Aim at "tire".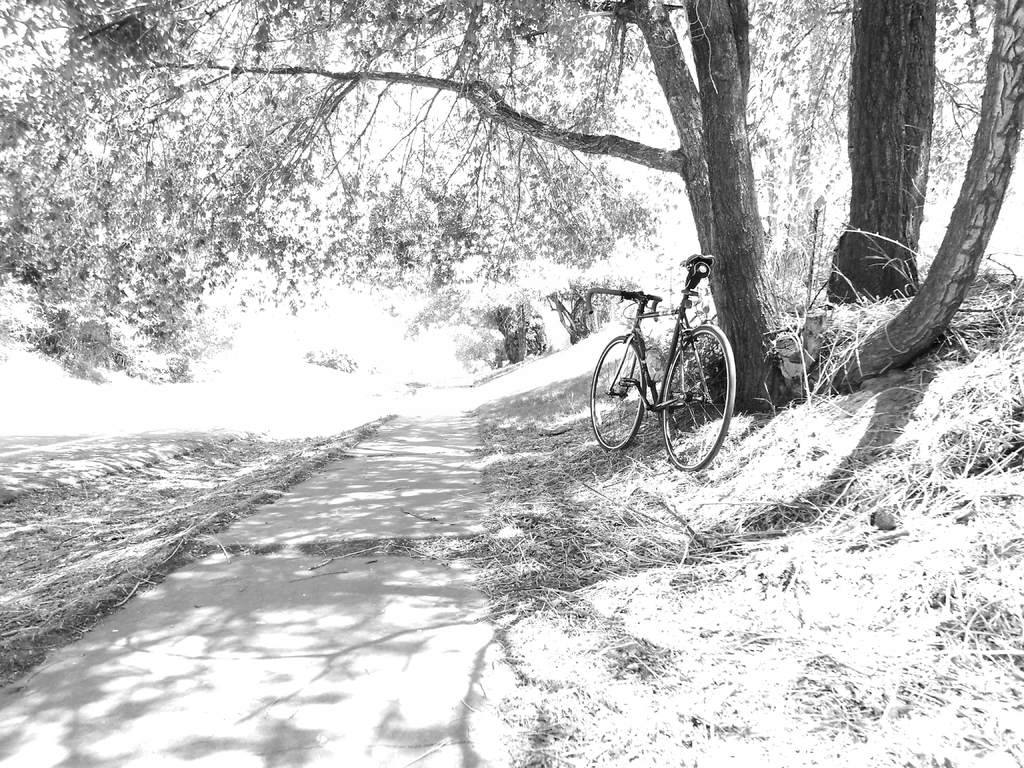
Aimed at rect(591, 336, 648, 451).
